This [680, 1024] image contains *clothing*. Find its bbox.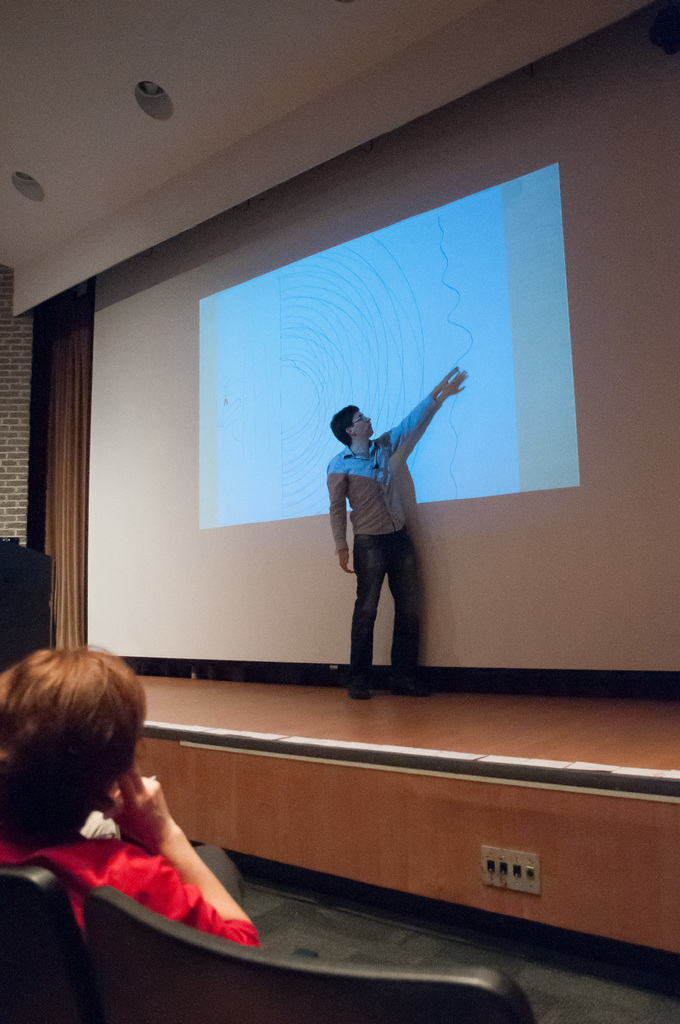
box=[323, 385, 444, 677].
